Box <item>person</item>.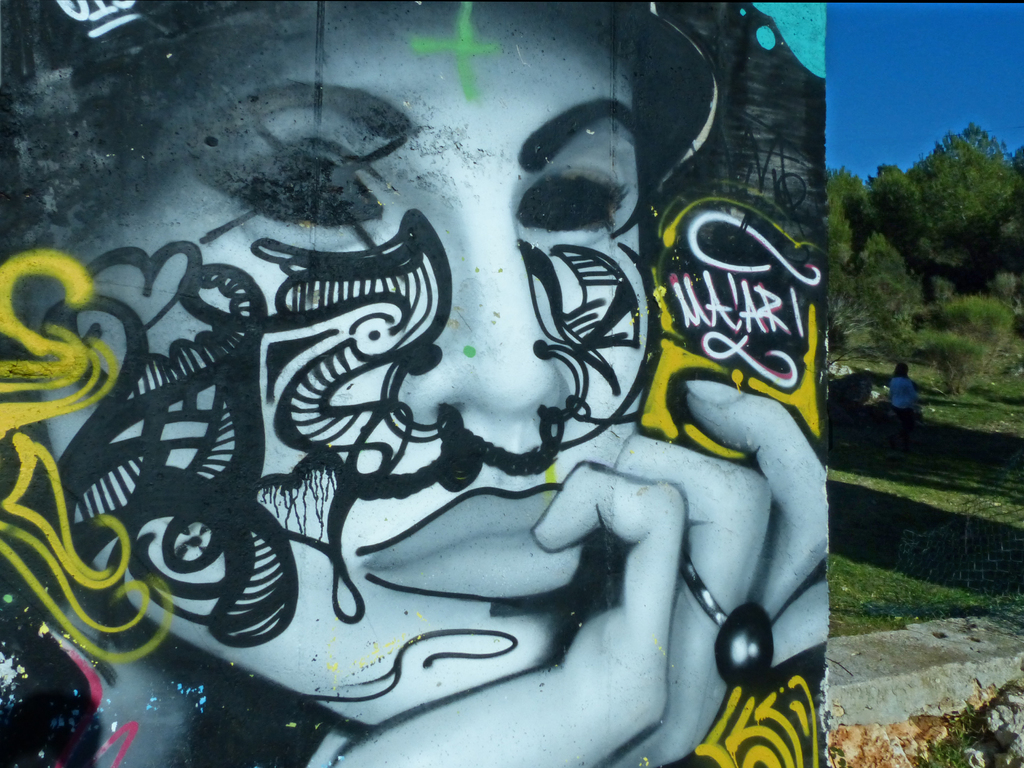
detection(880, 355, 924, 461).
